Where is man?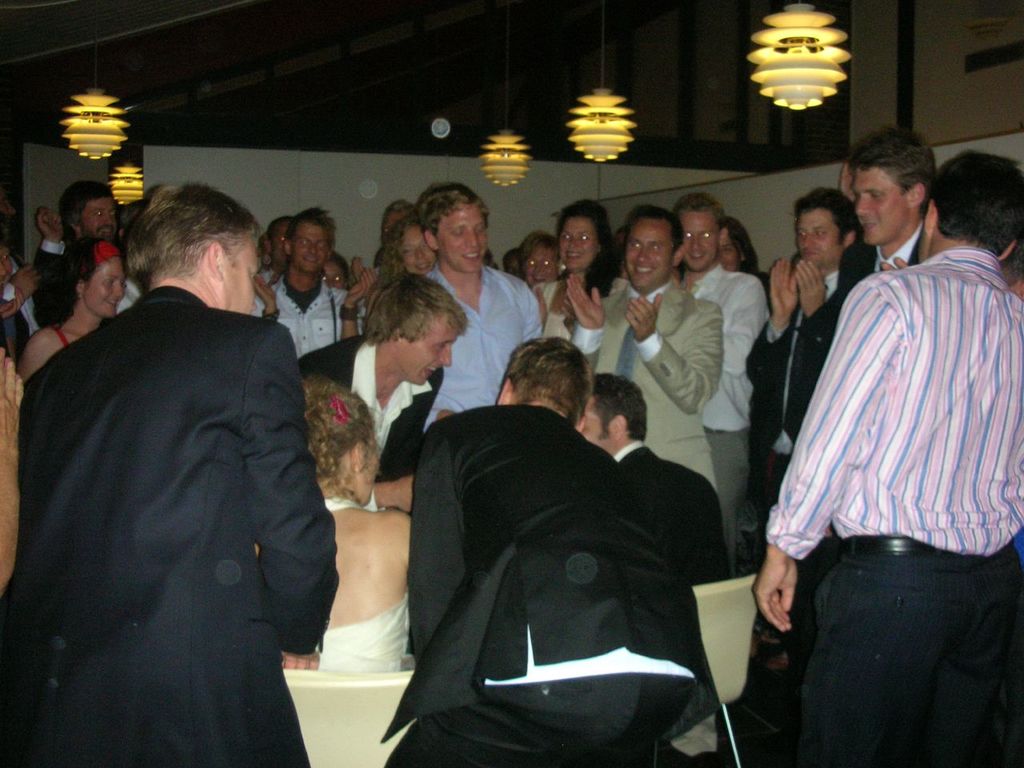
crop(750, 190, 878, 680).
